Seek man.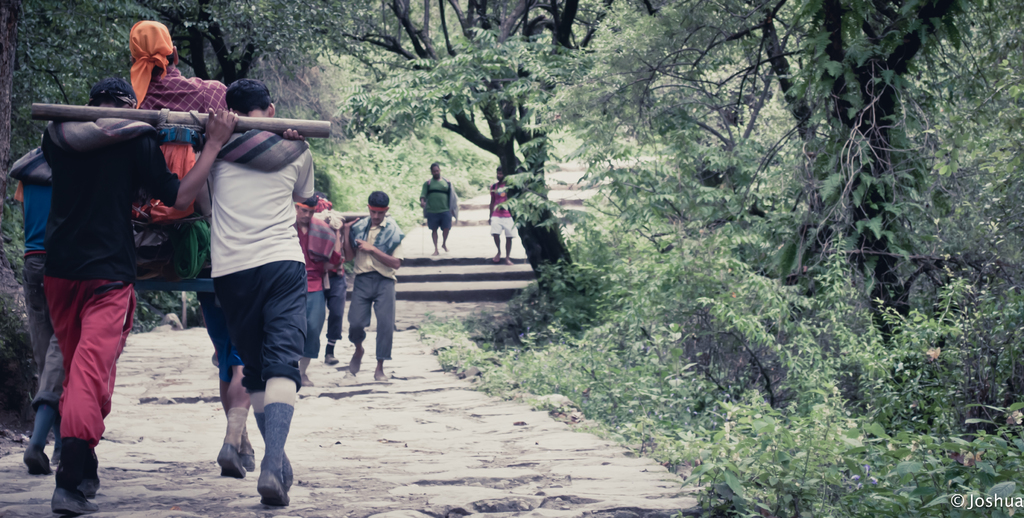
left=40, top=79, right=239, bottom=512.
